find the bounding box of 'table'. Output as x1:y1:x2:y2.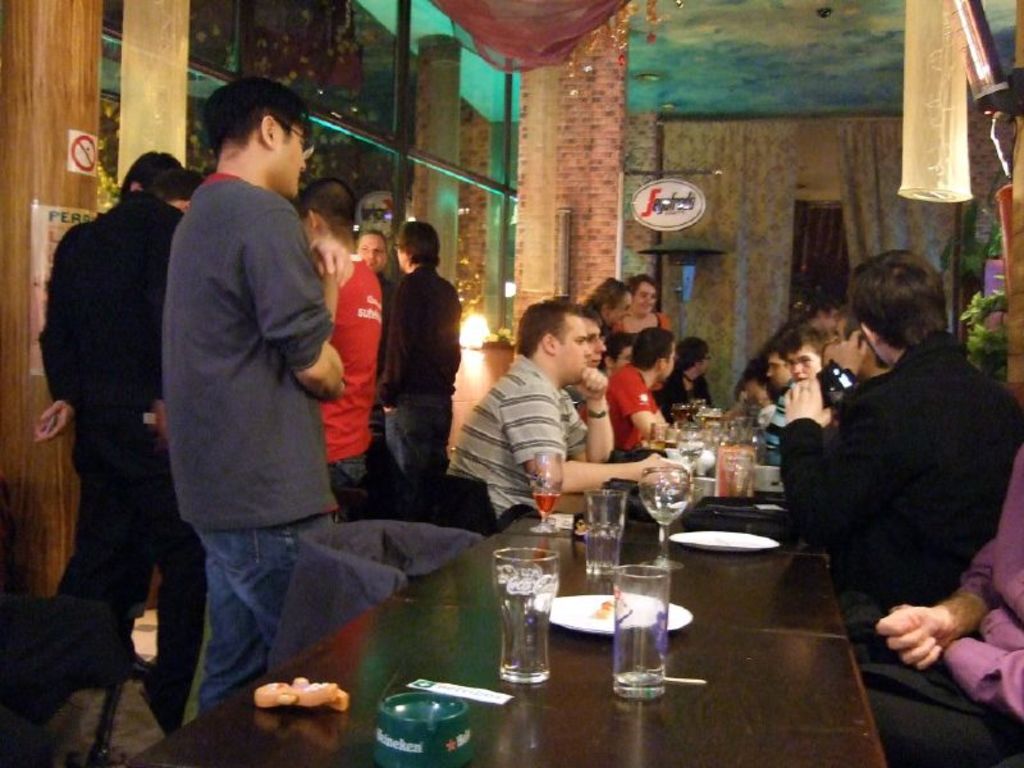
497:394:809:547.
